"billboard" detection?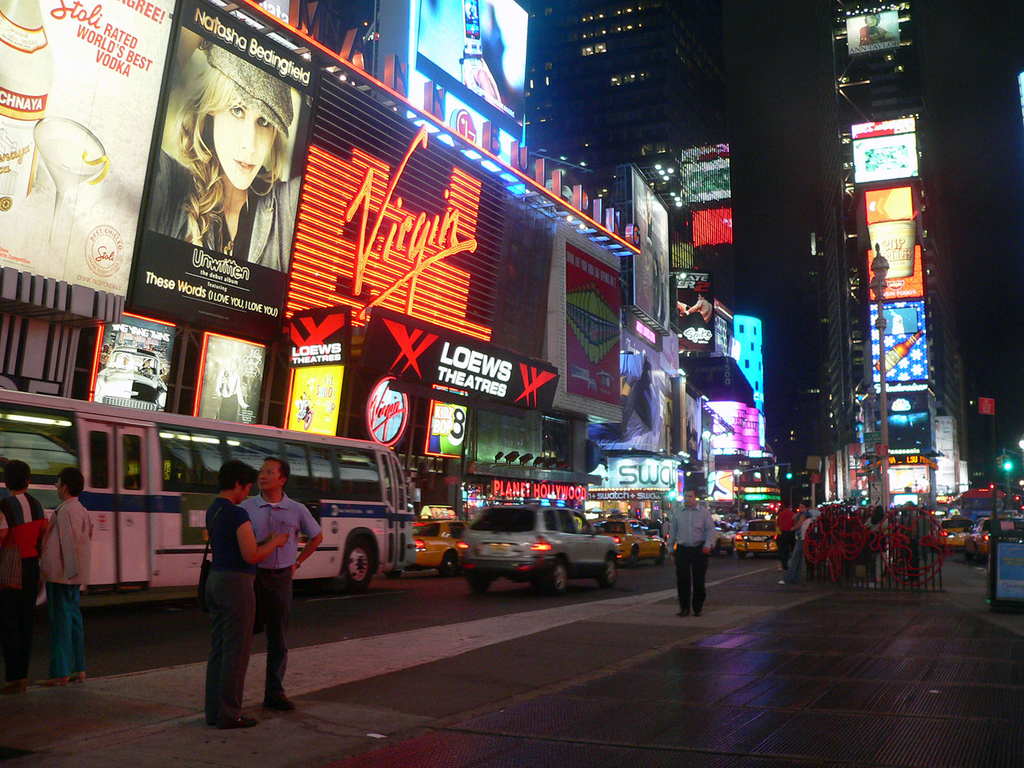
<box>862,296,926,392</box>
